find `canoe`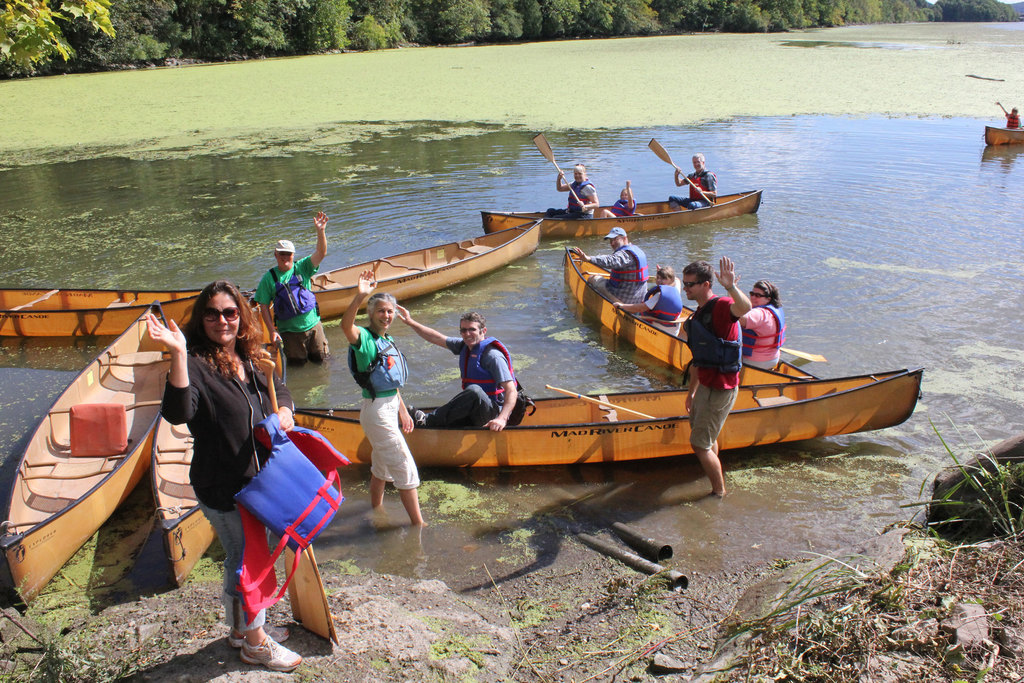
(x1=12, y1=324, x2=177, y2=595)
